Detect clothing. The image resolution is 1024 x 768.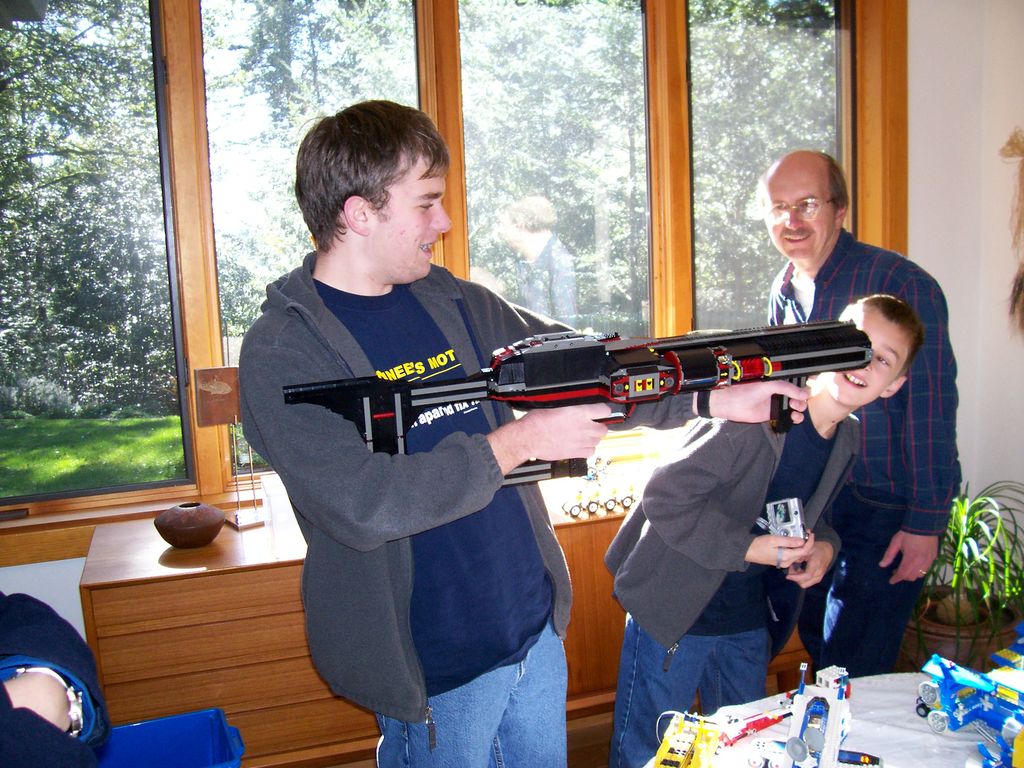
{"left": 756, "top": 224, "right": 970, "bottom": 674}.
